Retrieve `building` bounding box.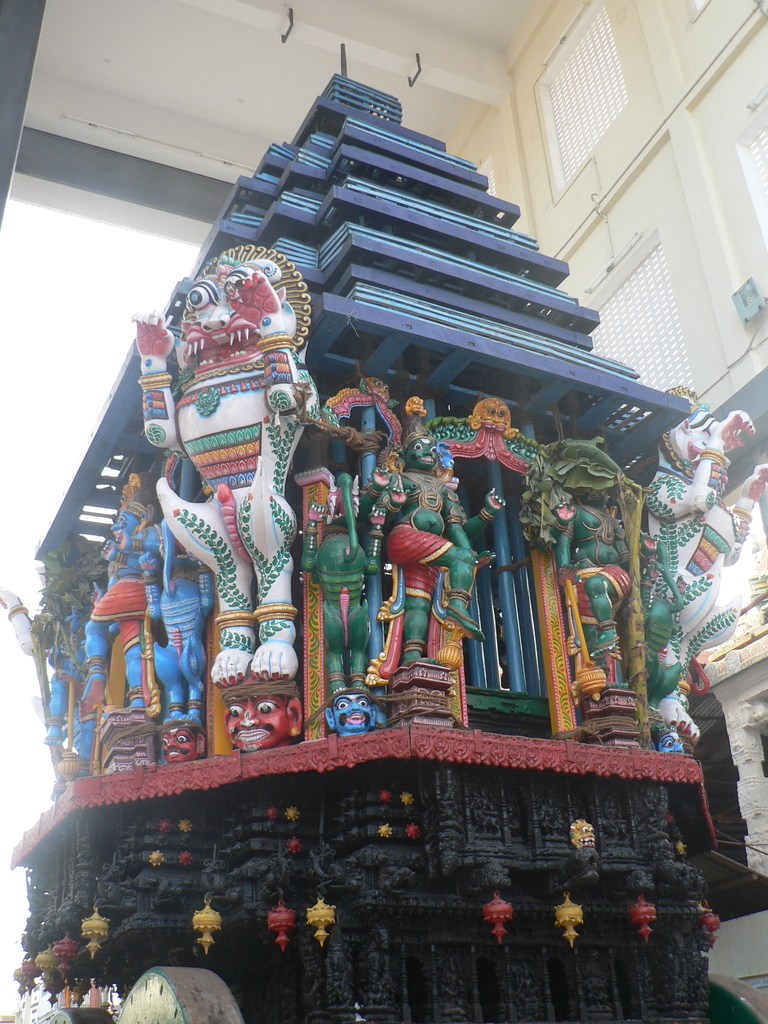
Bounding box: select_region(0, 0, 767, 1023).
